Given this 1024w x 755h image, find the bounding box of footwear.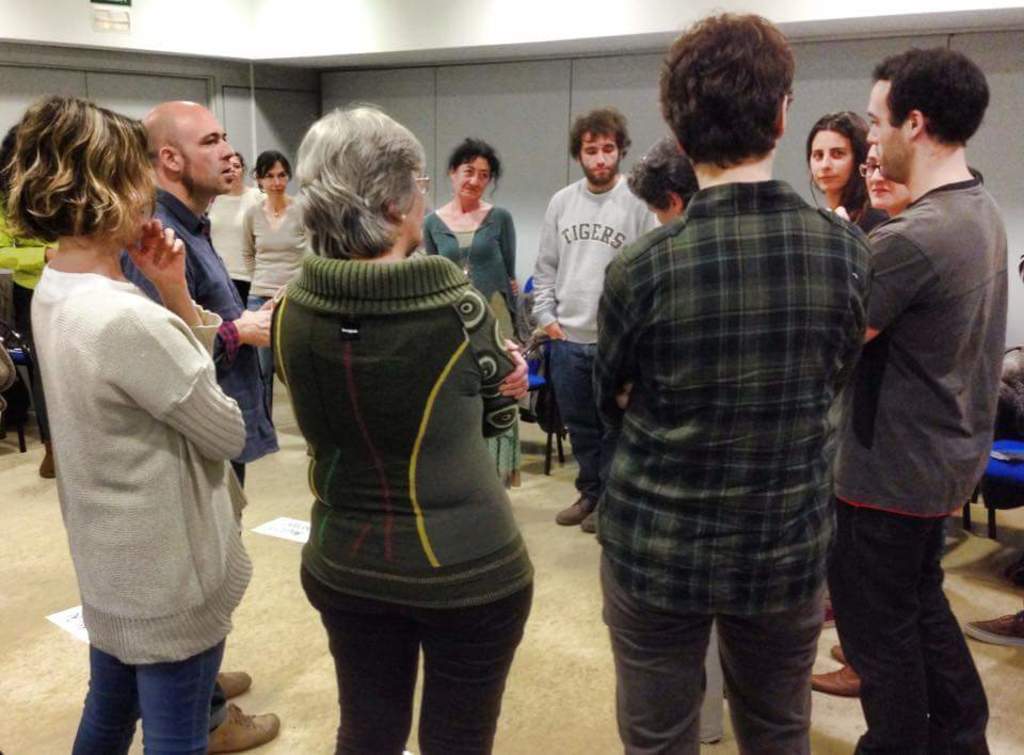
962,610,1023,646.
